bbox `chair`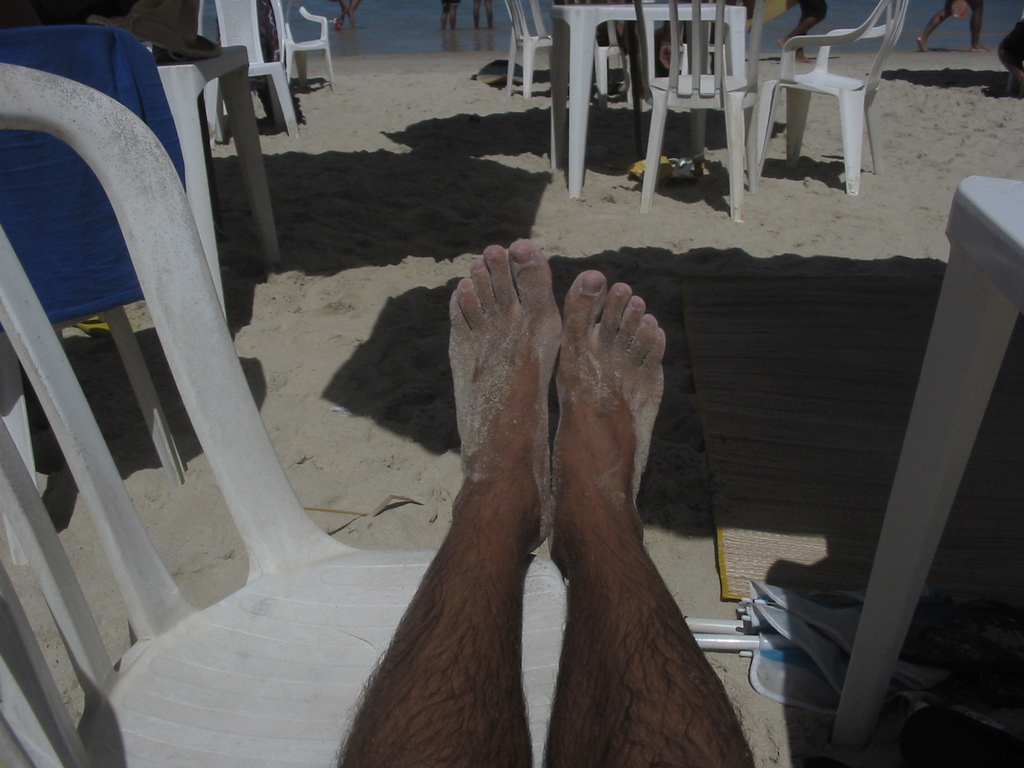
pyautogui.locateOnScreen(0, 66, 571, 767)
